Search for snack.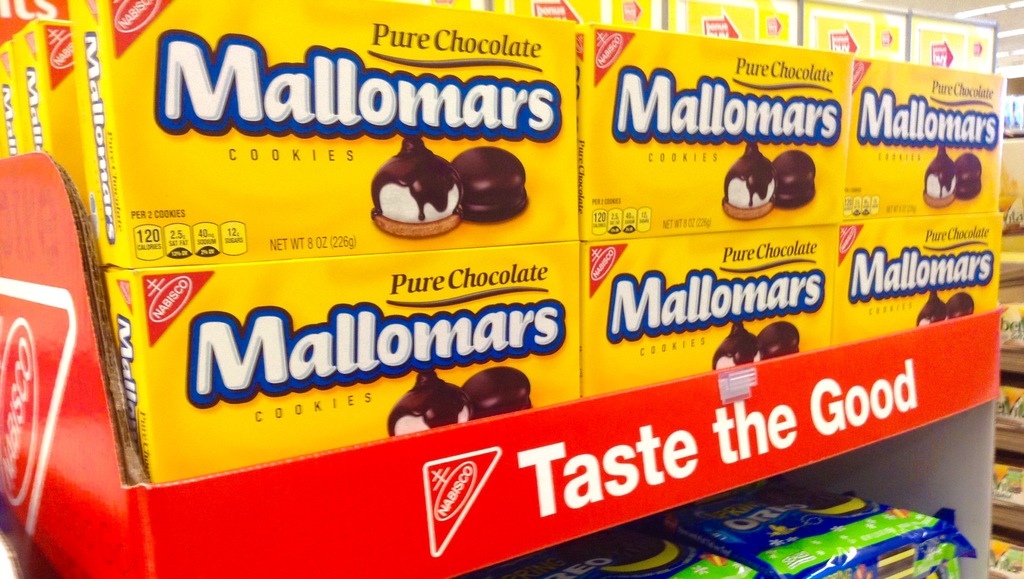
Found at 384, 369, 532, 434.
